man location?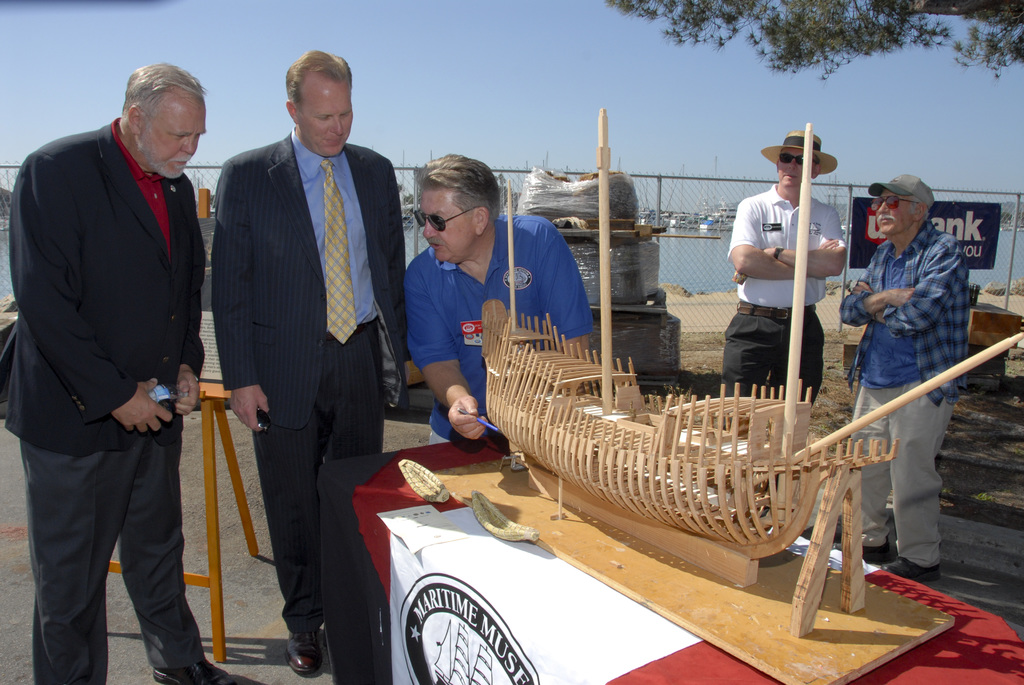
(211, 46, 418, 677)
